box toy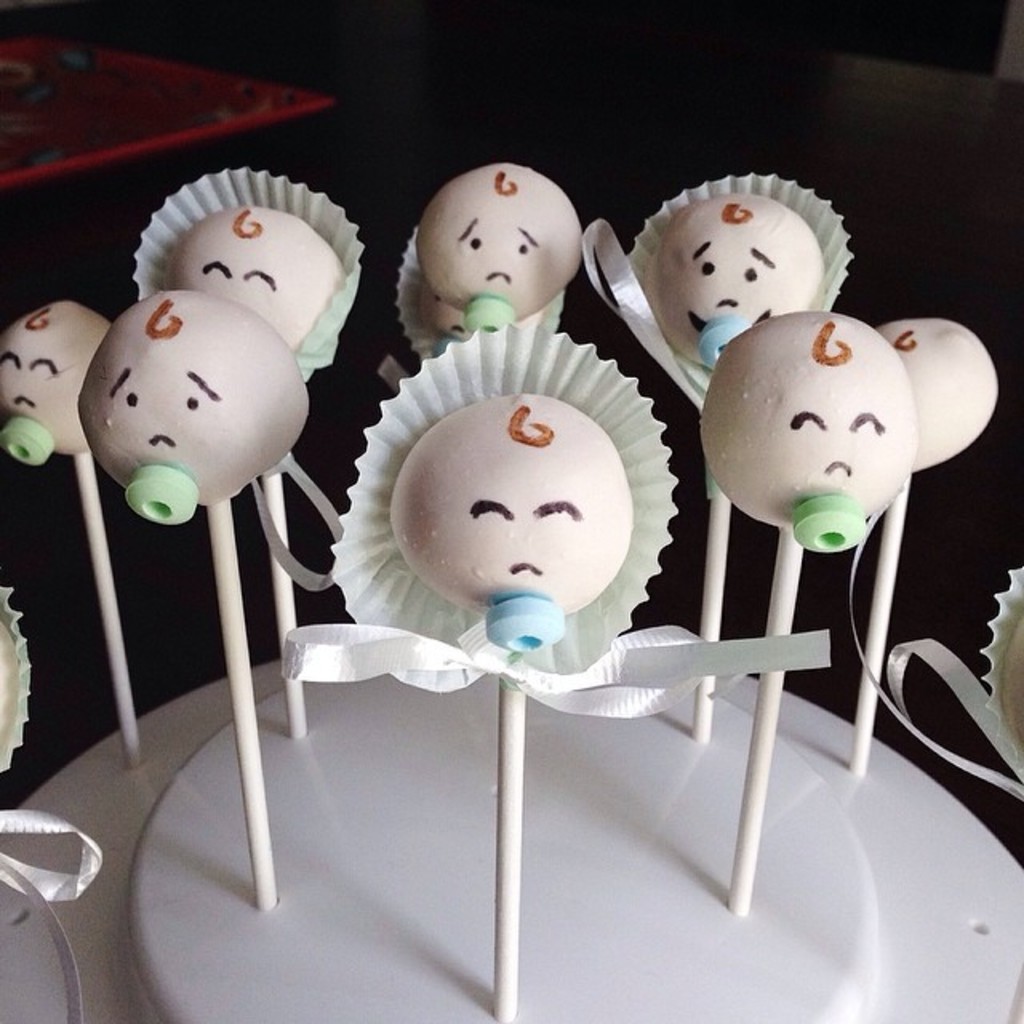
[80,291,304,915]
